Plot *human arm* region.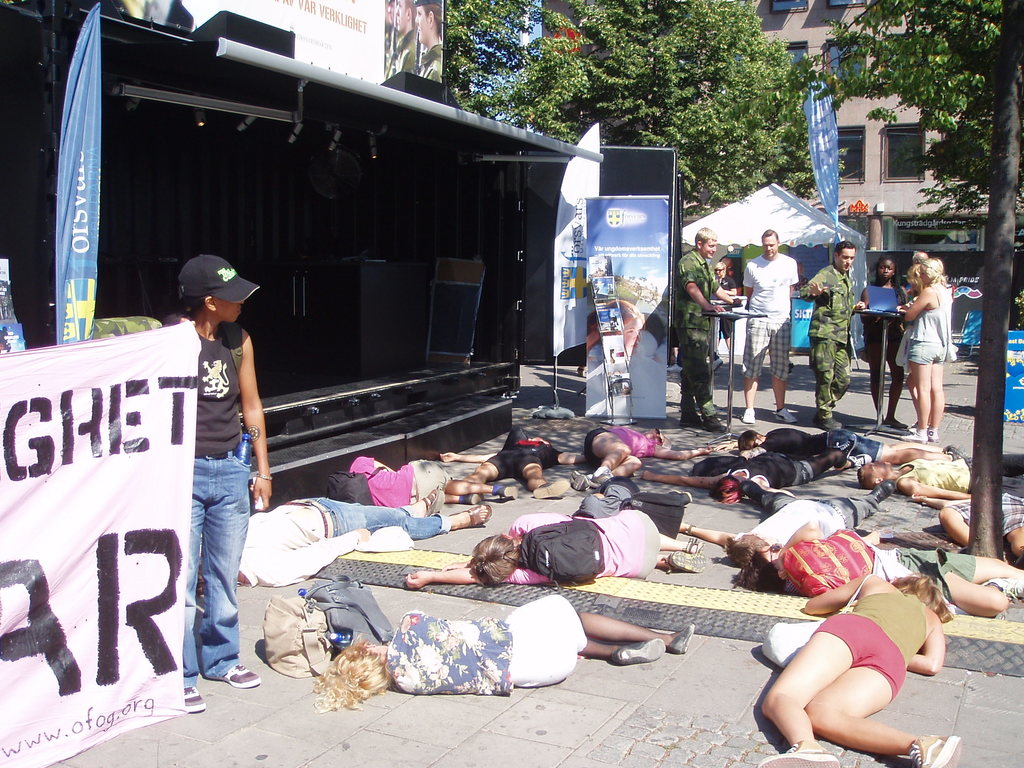
Plotted at bbox=[803, 575, 881, 614].
